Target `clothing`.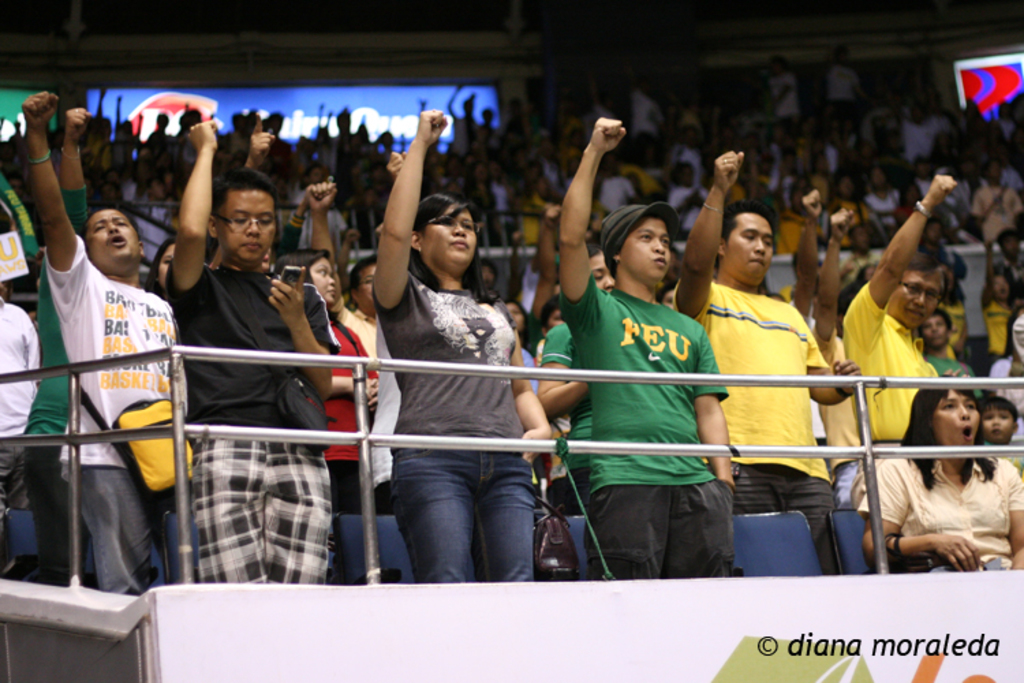
Target region: 373:265:539:582.
